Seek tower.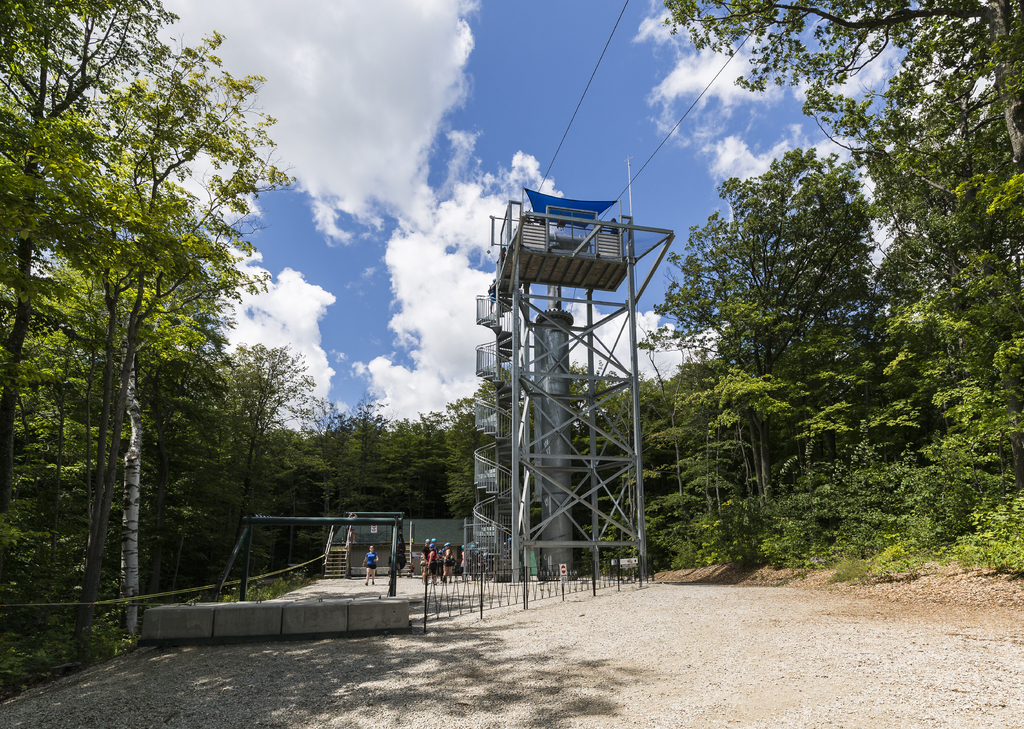
472 187 673 584.
